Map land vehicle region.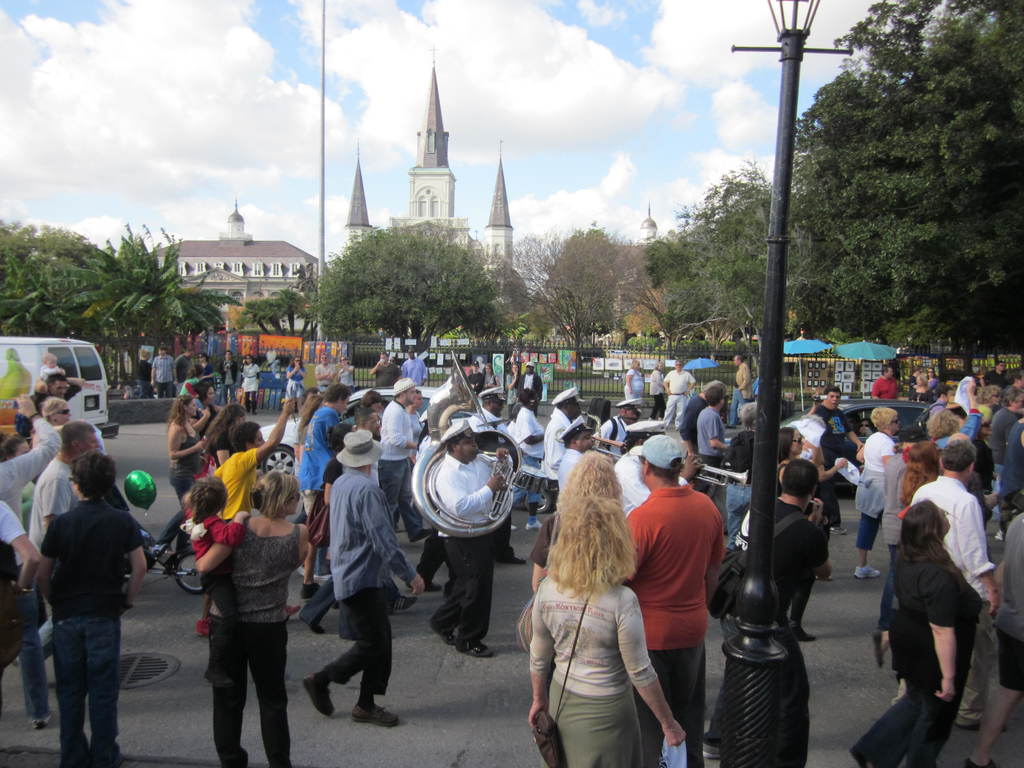
Mapped to rect(808, 397, 930, 481).
